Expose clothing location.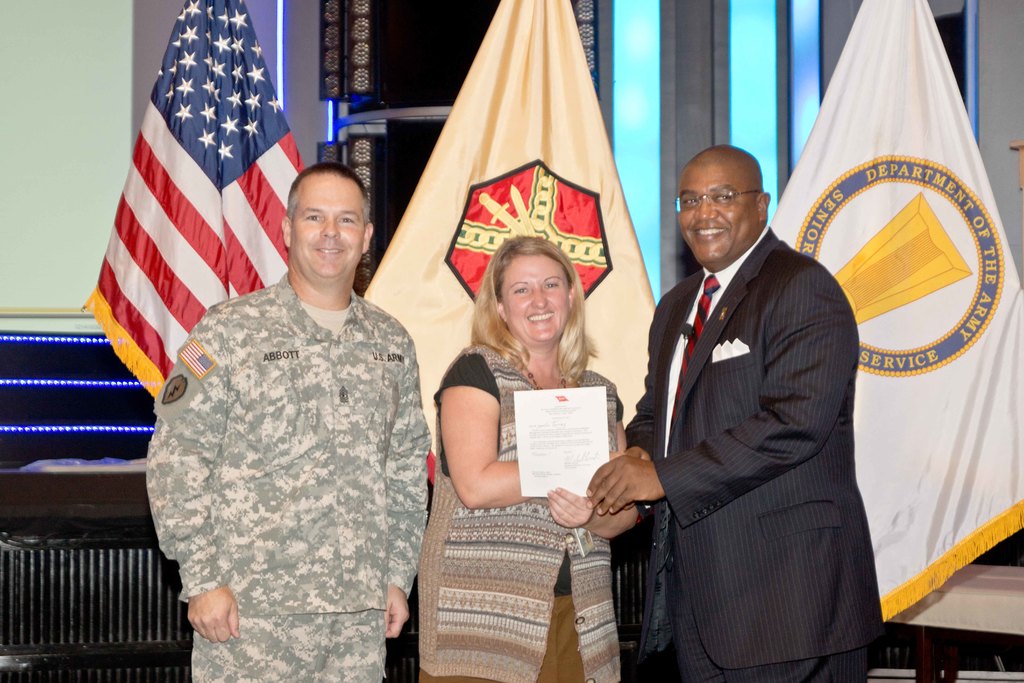
Exposed at region(630, 225, 886, 682).
